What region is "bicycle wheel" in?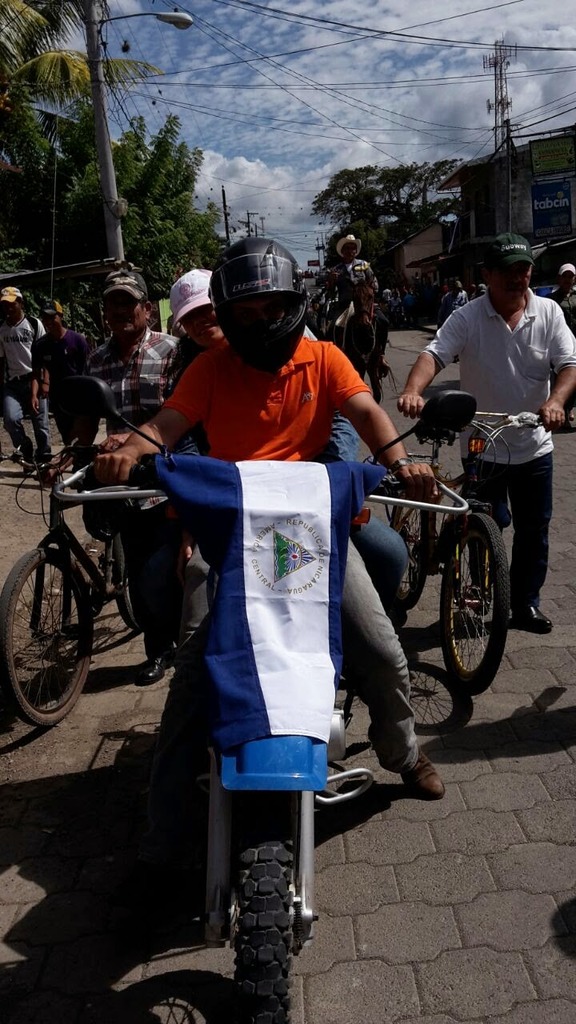
left=385, top=494, right=432, bottom=617.
